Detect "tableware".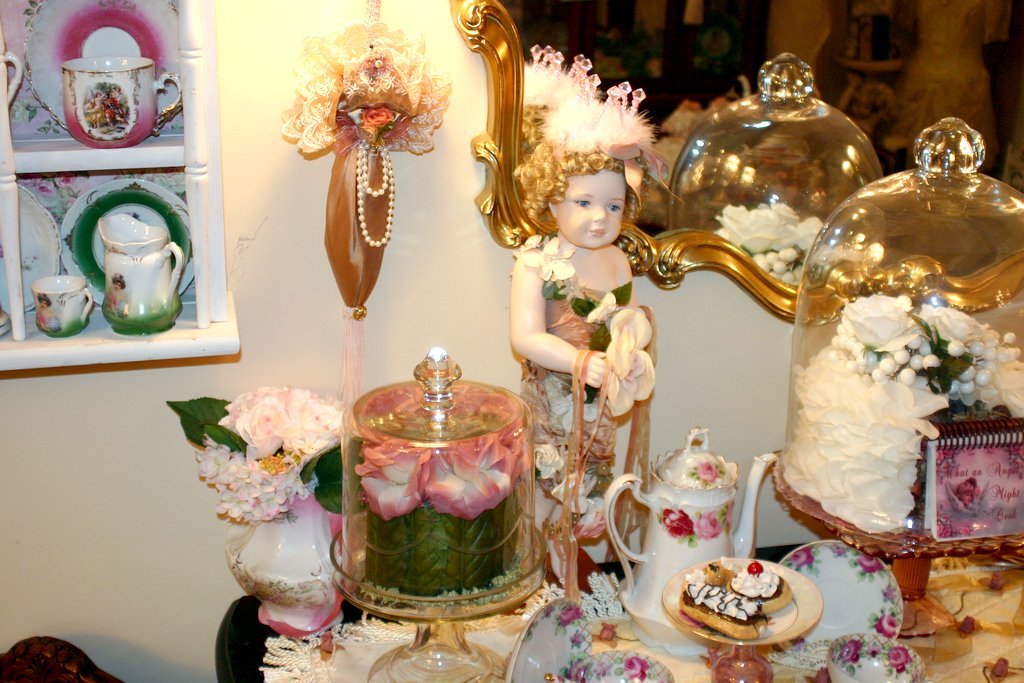
Detected at (602, 427, 777, 651).
